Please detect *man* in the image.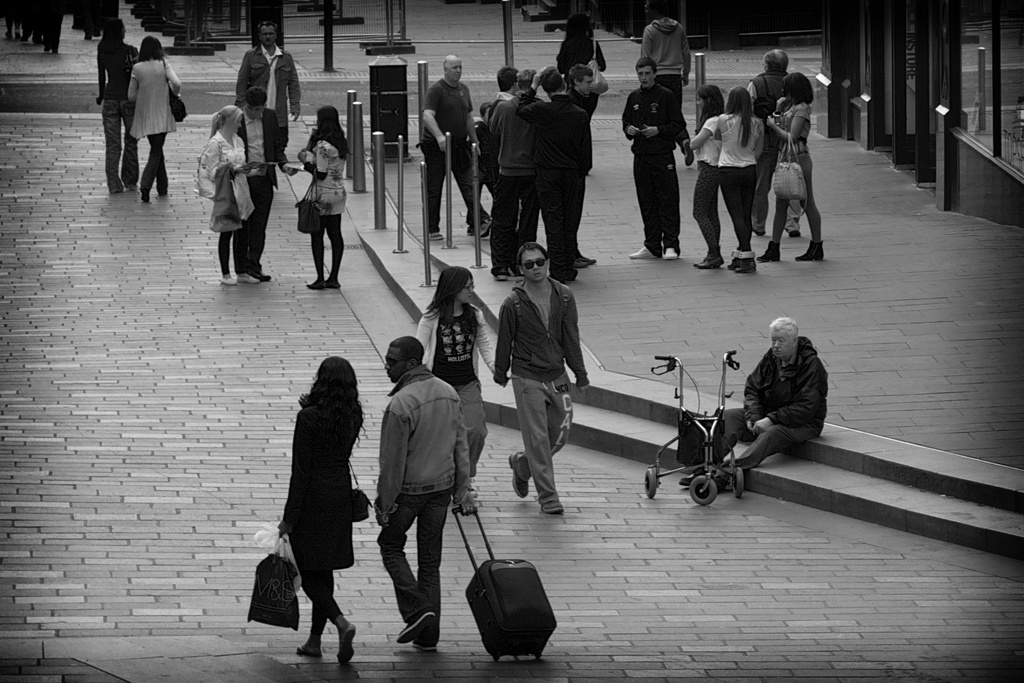
[left=676, top=318, right=828, bottom=491].
